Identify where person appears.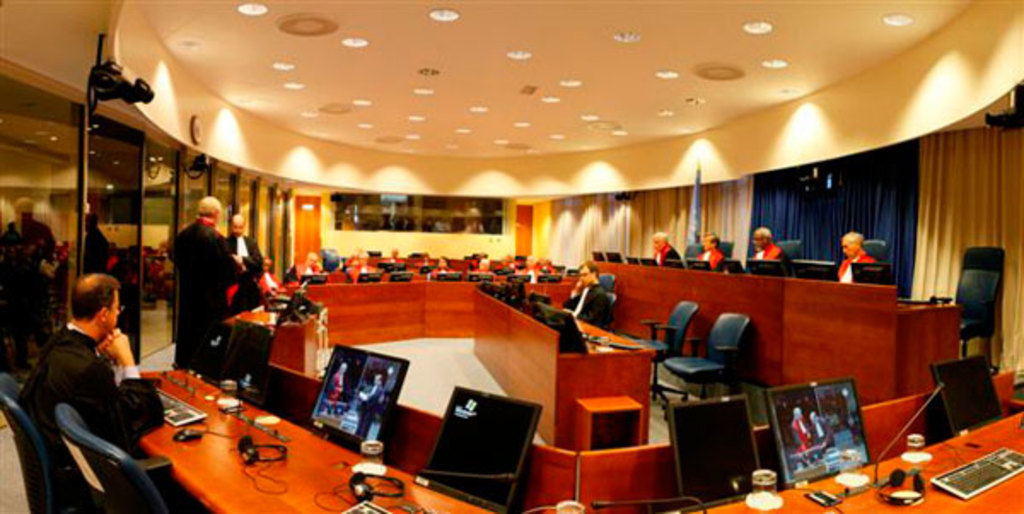
Appears at bbox=[425, 256, 456, 282].
